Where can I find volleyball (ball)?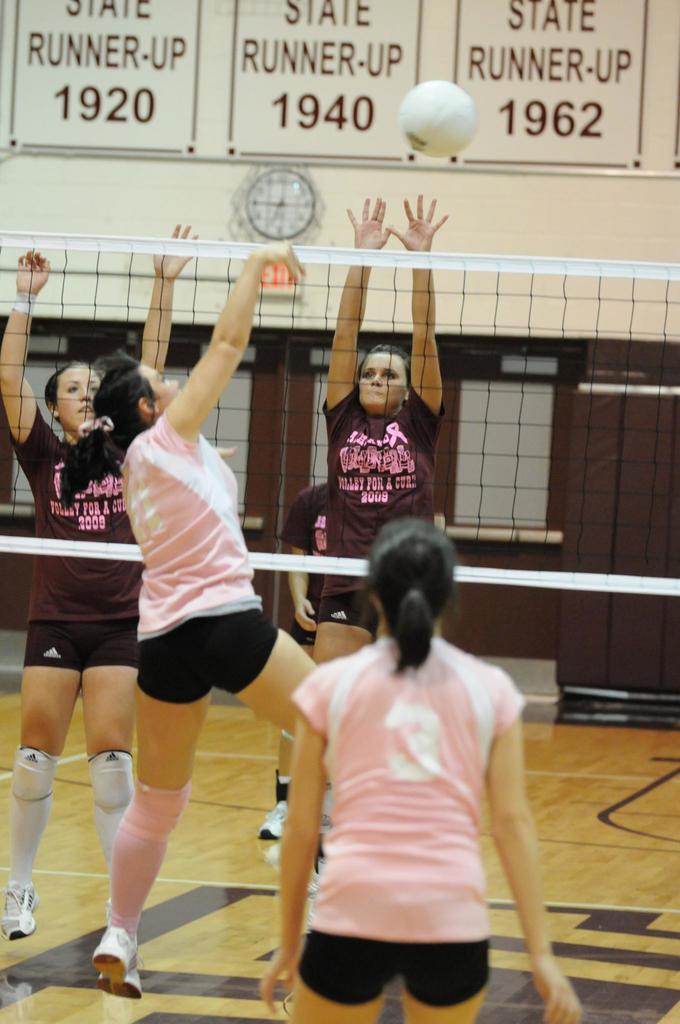
You can find it at <bbox>399, 76, 478, 158</bbox>.
